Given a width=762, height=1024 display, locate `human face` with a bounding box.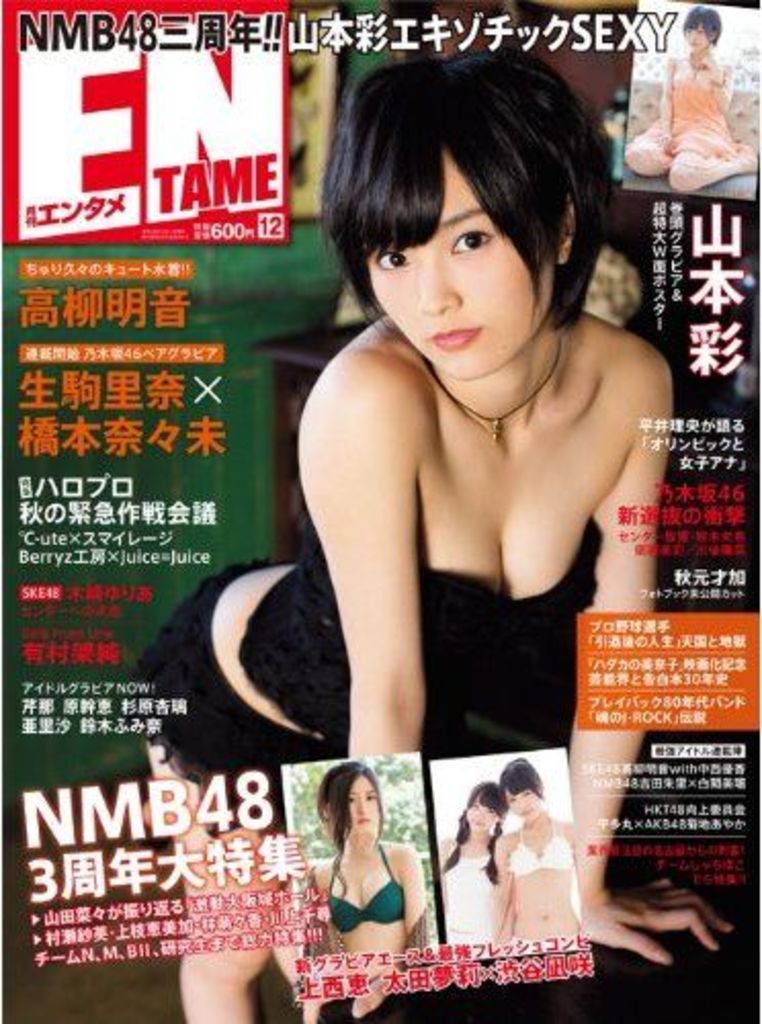
Located: <bbox>459, 799, 492, 834</bbox>.
